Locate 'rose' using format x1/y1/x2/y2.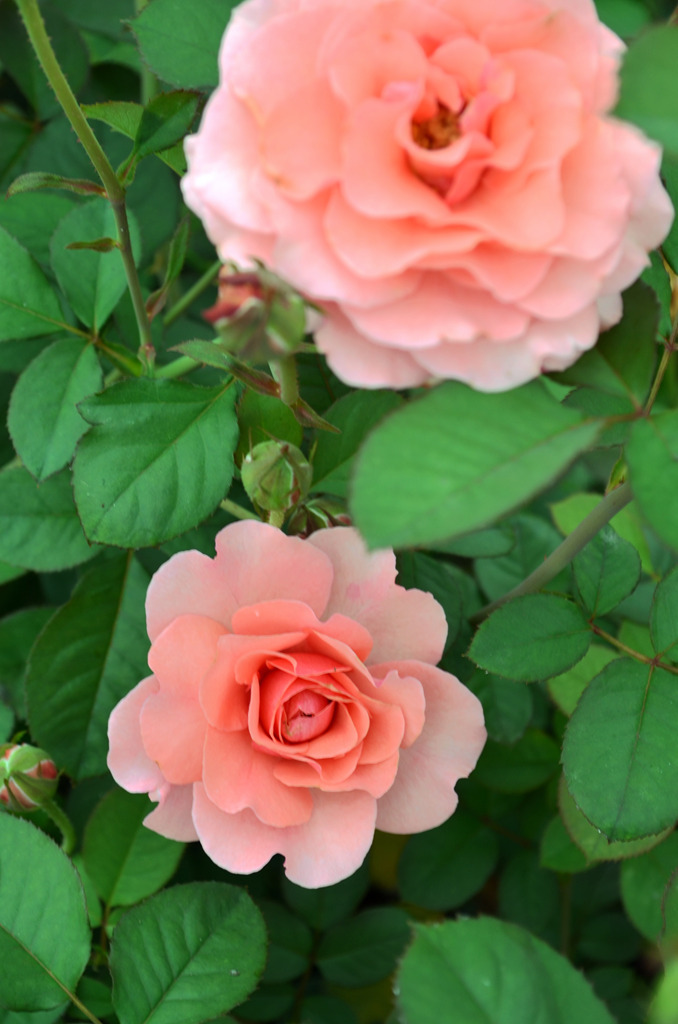
179/0/675/392.
